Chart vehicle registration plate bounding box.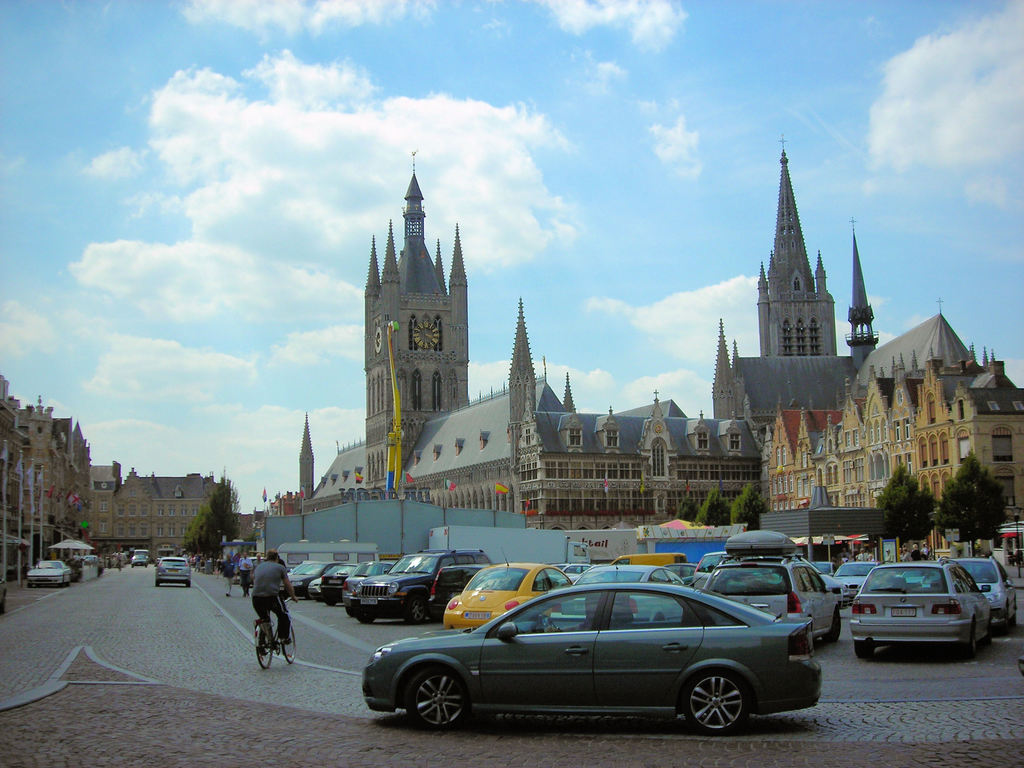
Charted: <box>361,597,376,604</box>.
